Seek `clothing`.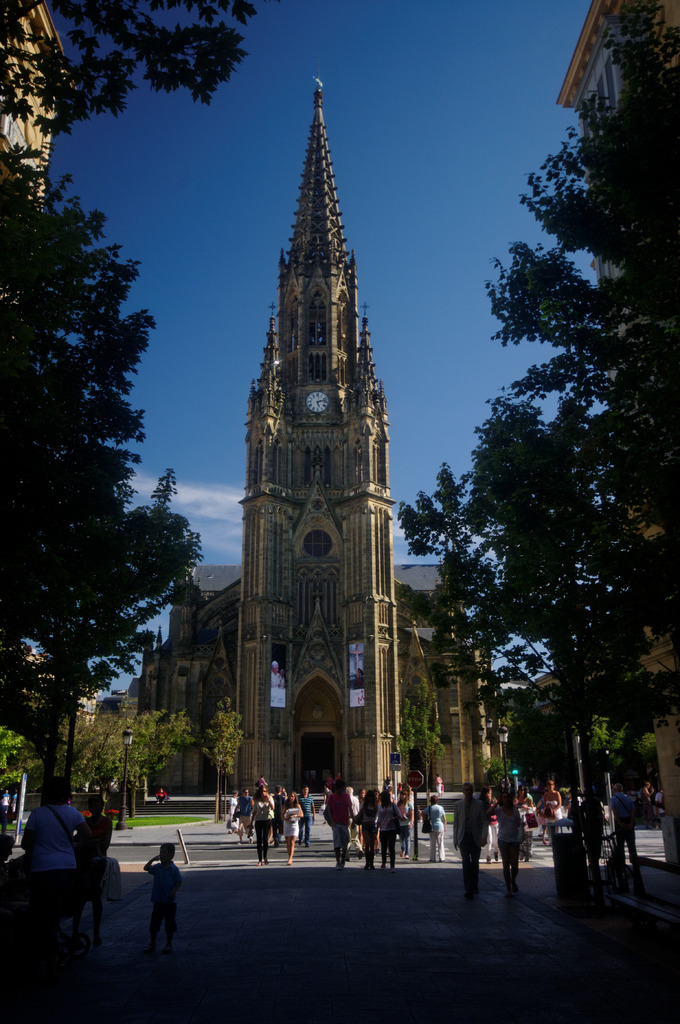
322, 790, 359, 868.
